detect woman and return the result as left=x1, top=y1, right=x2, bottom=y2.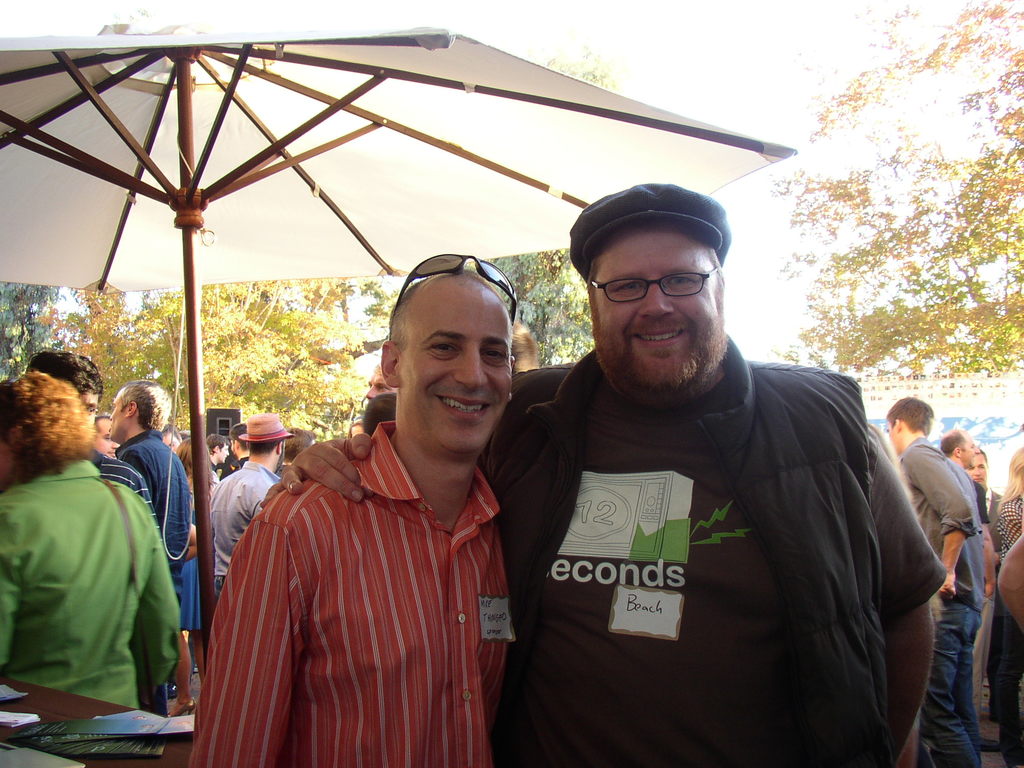
left=0, top=367, right=186, bottom=717.
